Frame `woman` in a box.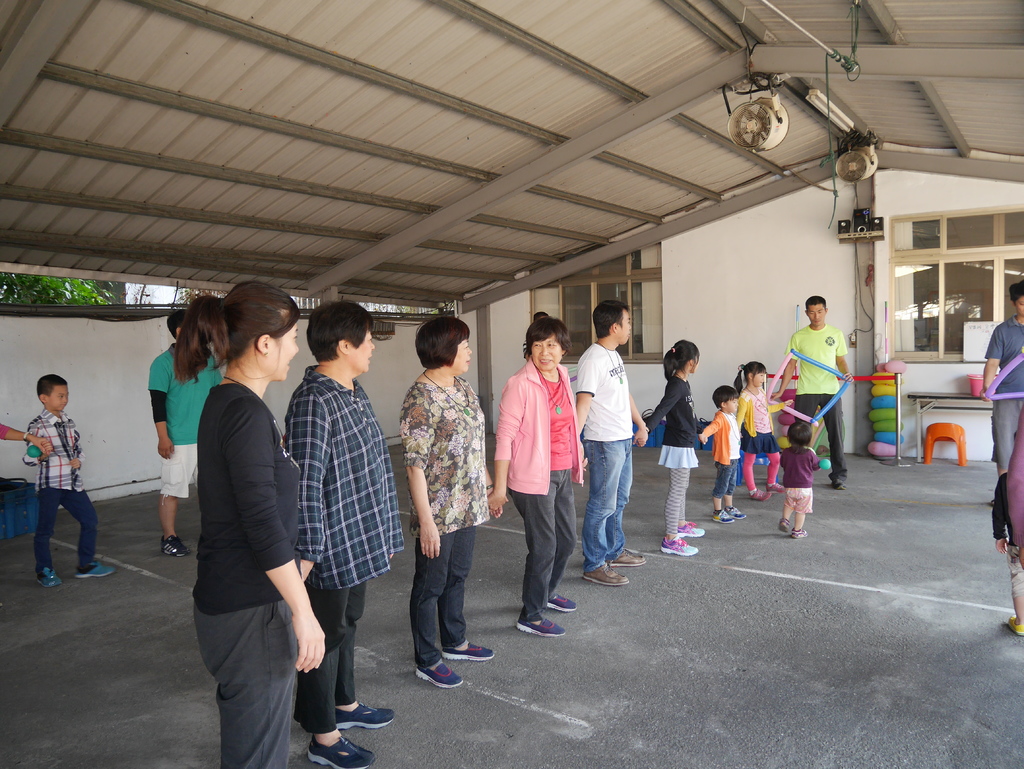
(x1=397, y1=312, x2=509, y2=686).
